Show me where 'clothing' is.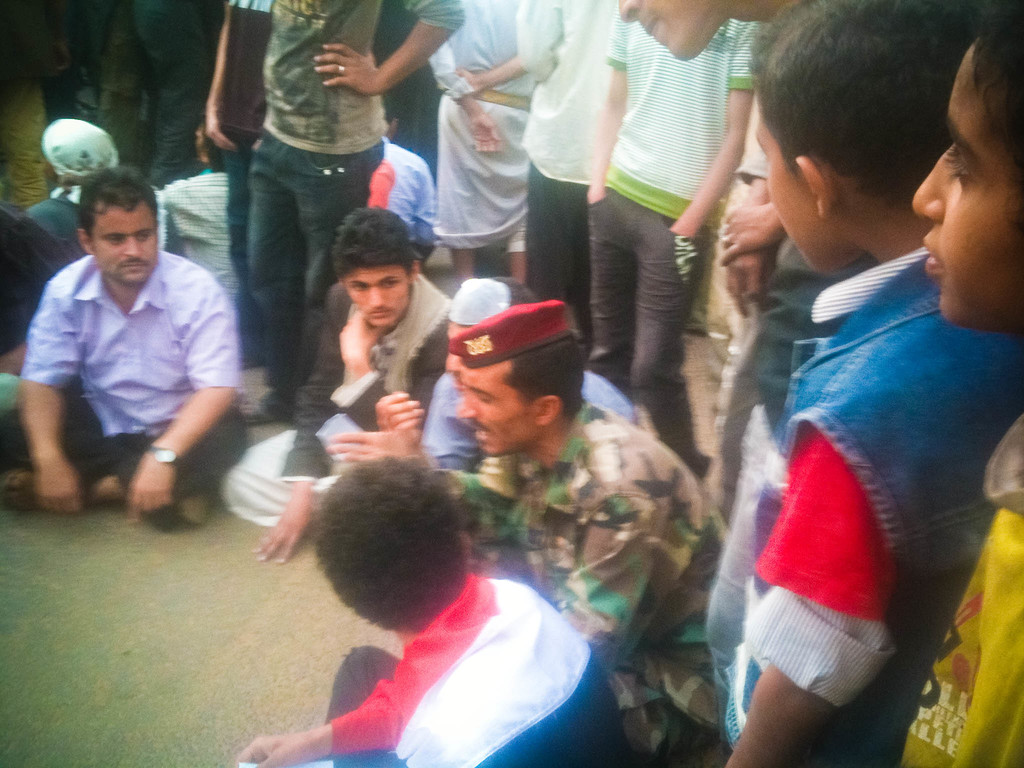
'clothing' is at 734,166,991,753.
